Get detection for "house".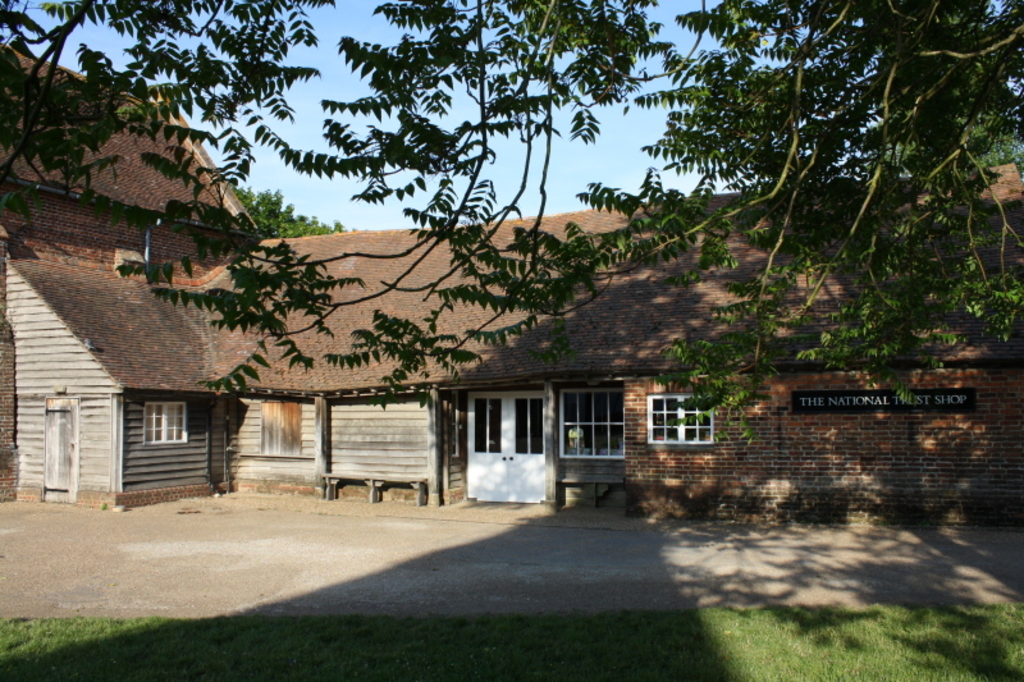
Detection: {"x1": 0, "y1": 40, "x2": 1023, "y2": 534}.
